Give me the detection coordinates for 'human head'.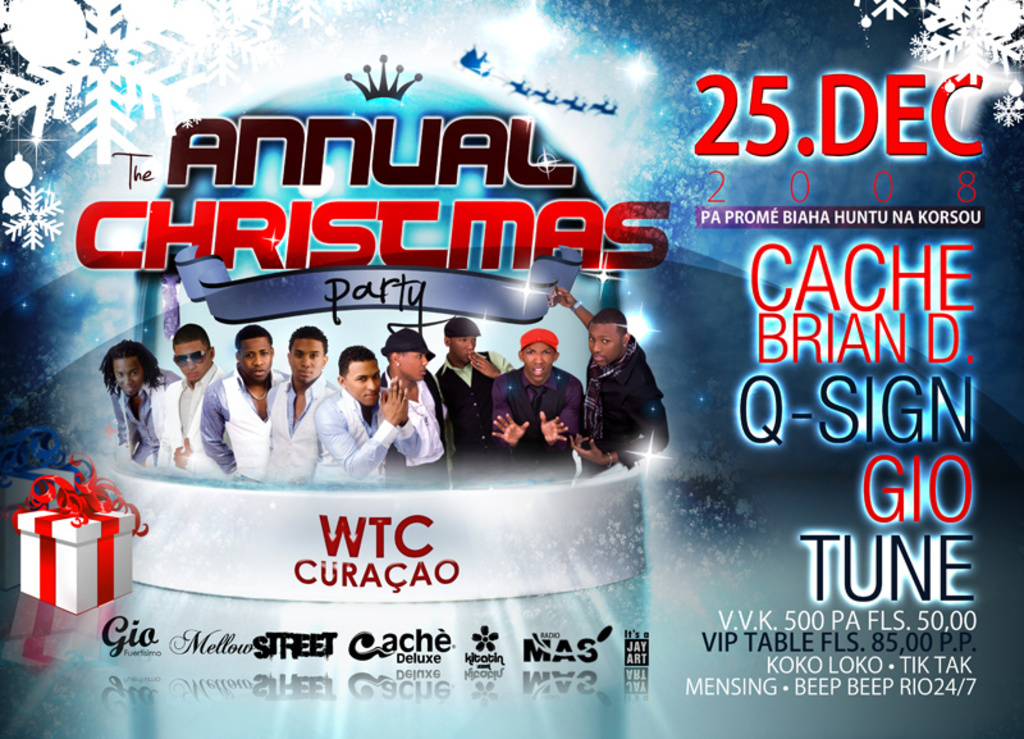
[x1=287, y1=324, x2=329, y2=386].
